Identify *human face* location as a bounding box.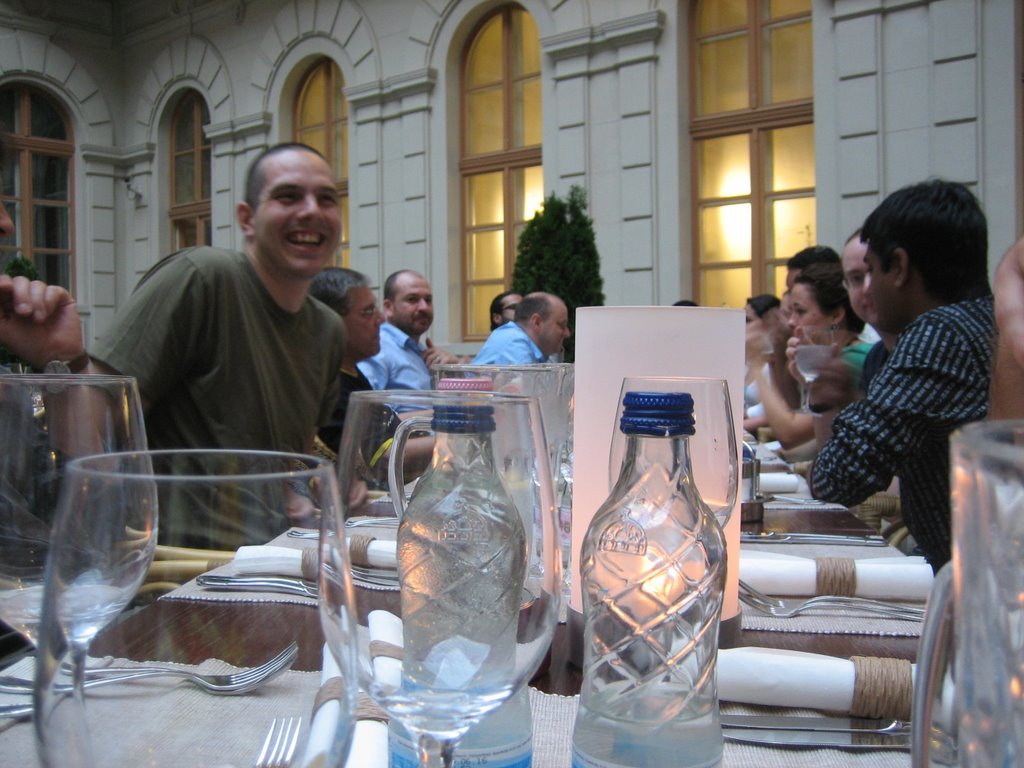
rect(398, 277, 435, 334).
